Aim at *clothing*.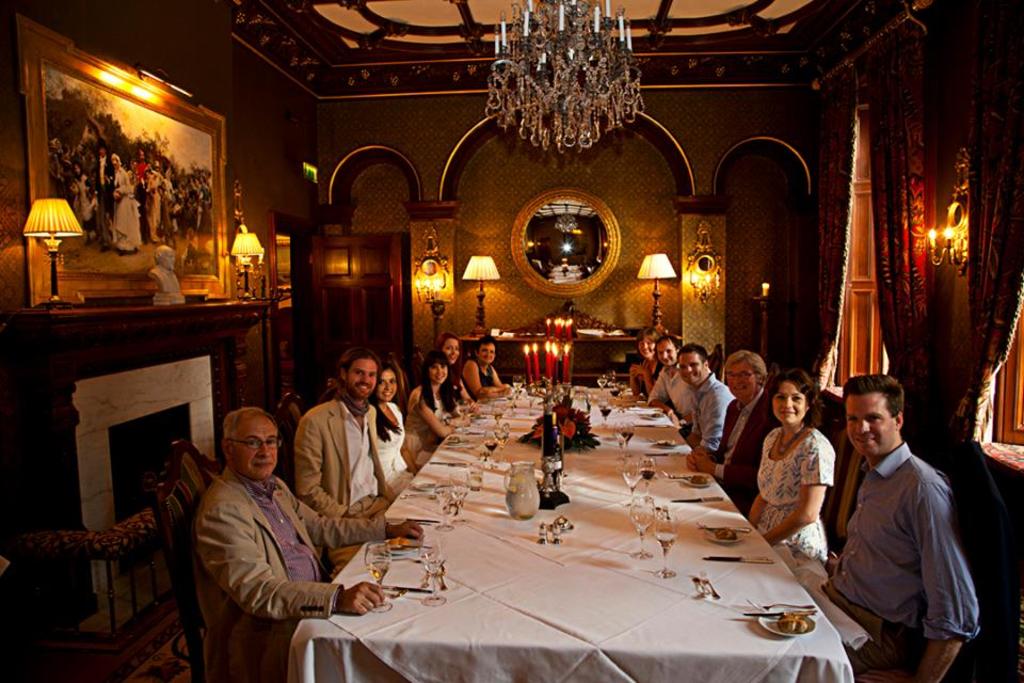
Aimed at BBox(721, 384, 777, 503).
